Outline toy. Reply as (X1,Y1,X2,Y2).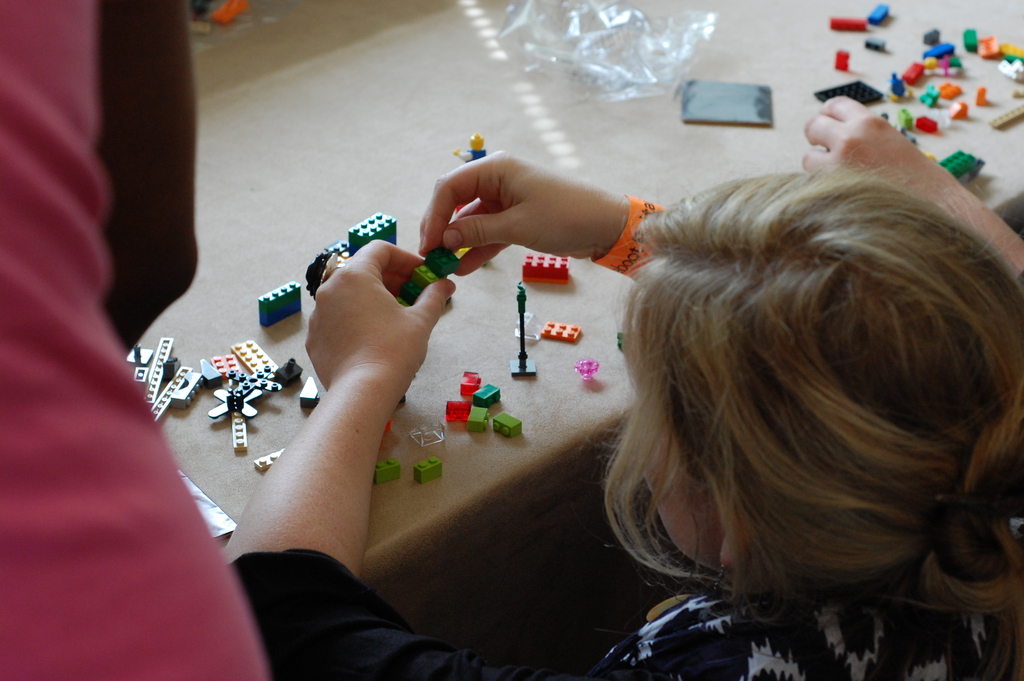
(274,354,303,382).
